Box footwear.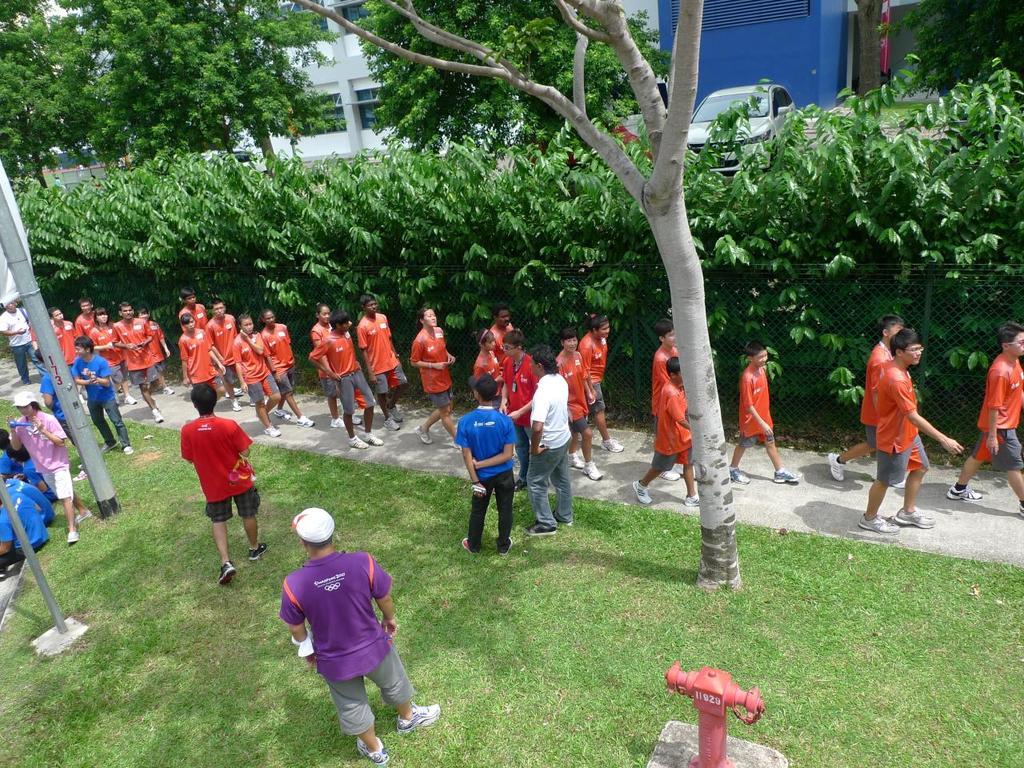
Rect(891, 505, 935, 529).
